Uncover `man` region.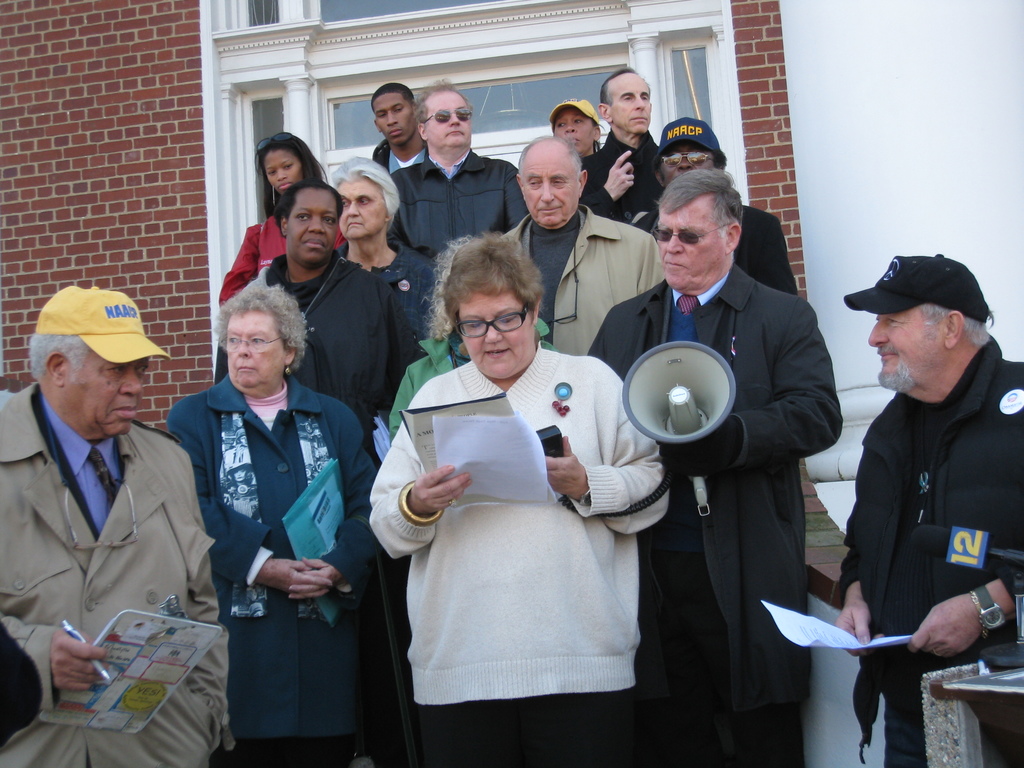
Uncovered: bbox(0, 284, 233, 767).
